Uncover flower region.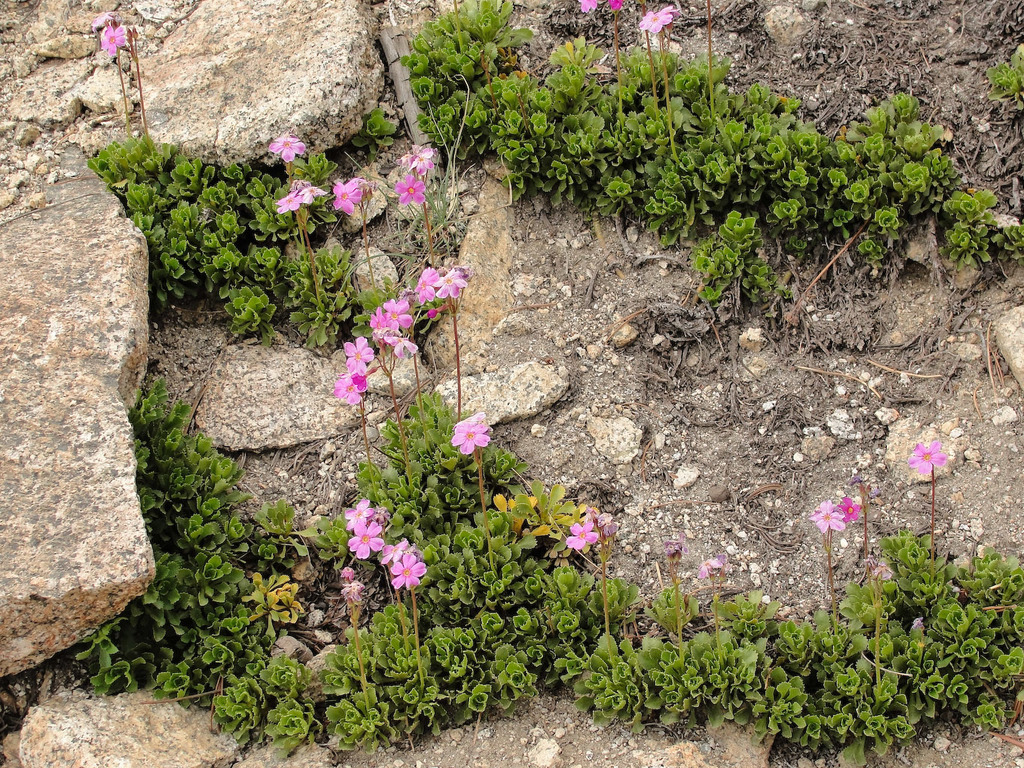
Uncovered: 370 296 413 328.
